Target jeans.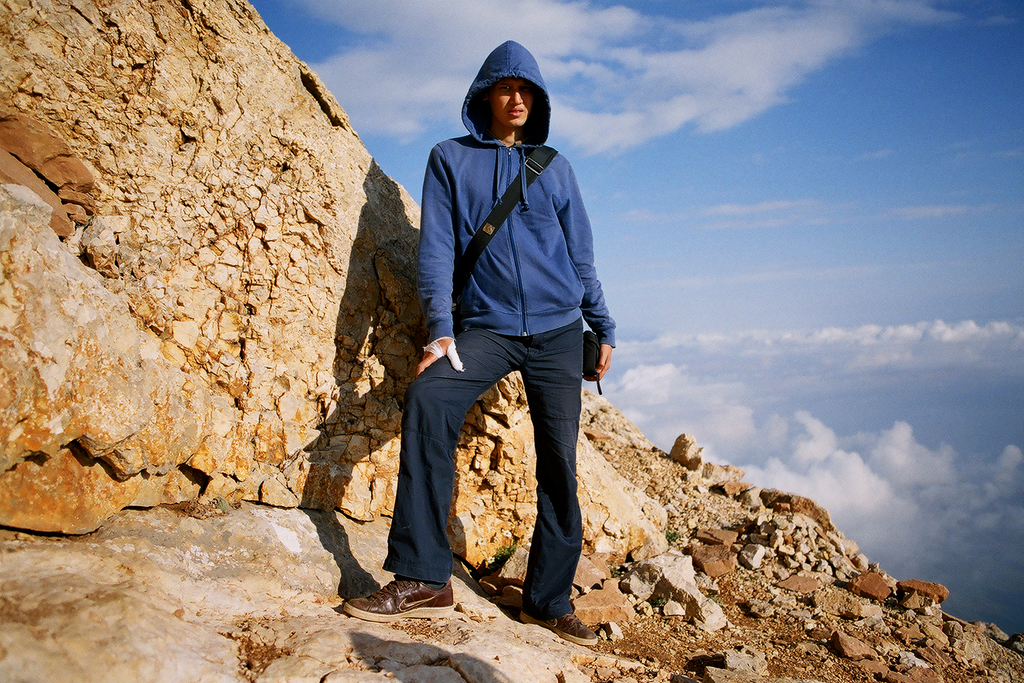
Target region: BBox(389, 307, 602, 616).
